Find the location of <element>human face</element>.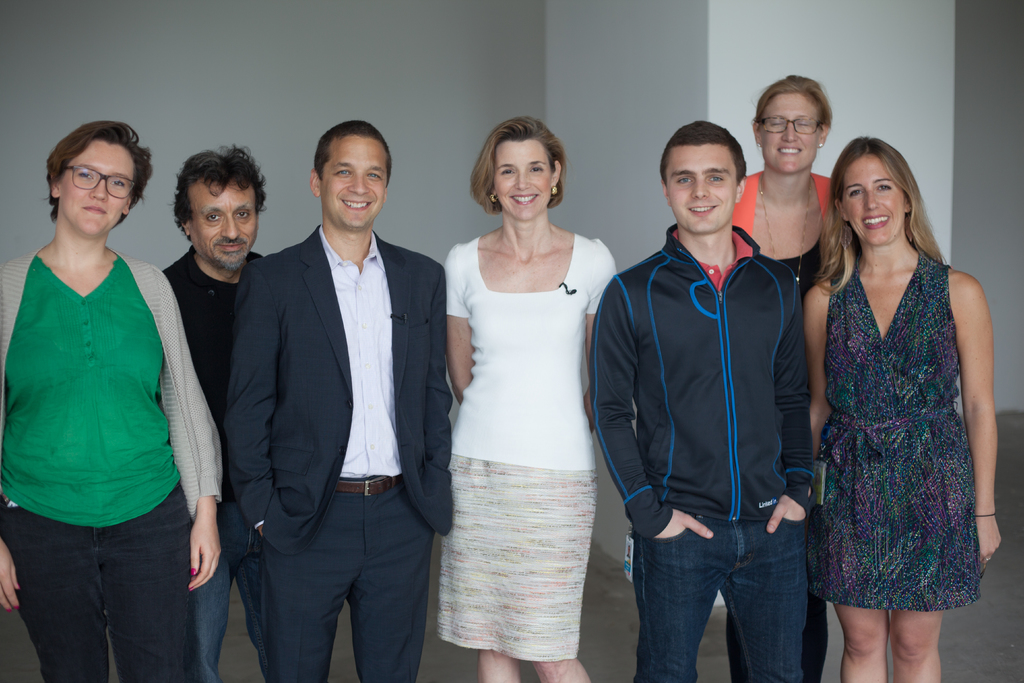
Location: 47/130/138/242.
